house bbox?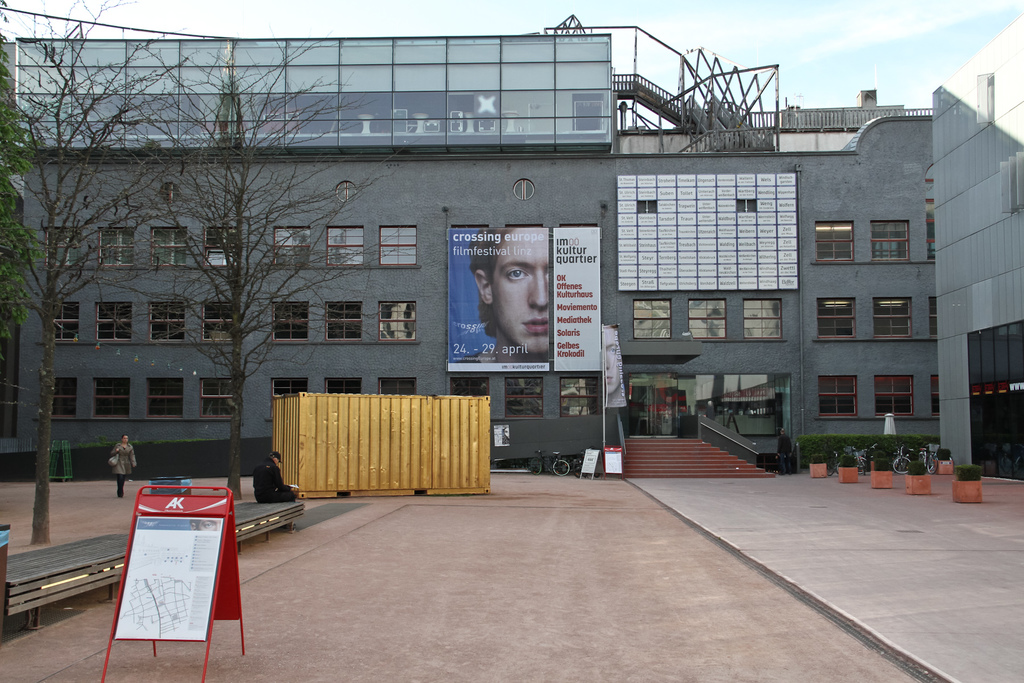
0, 15, 1023, 482
